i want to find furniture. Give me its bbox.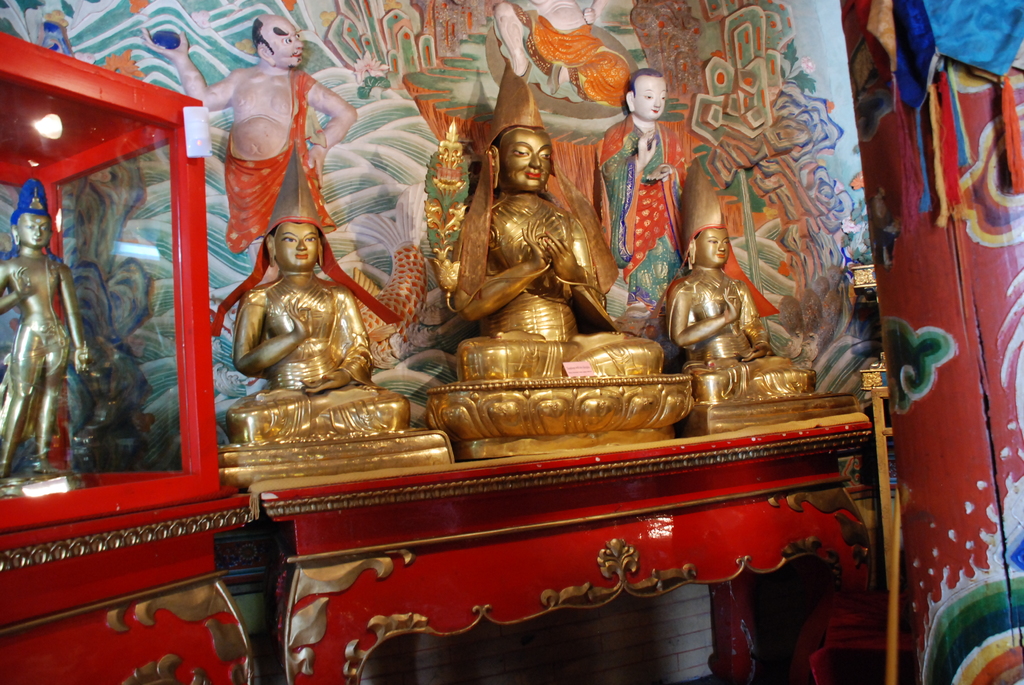
pyautogui.locateOnScreen(224, 403, 892, 684).
